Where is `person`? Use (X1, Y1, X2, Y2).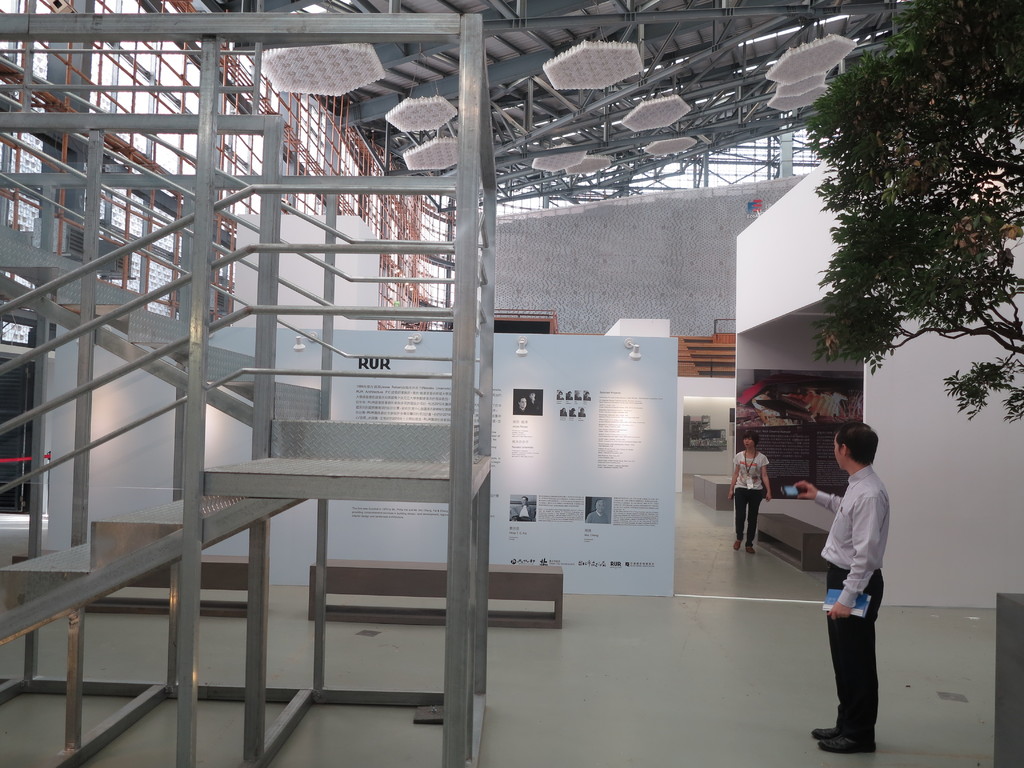
(728, 432, 773, 555).
